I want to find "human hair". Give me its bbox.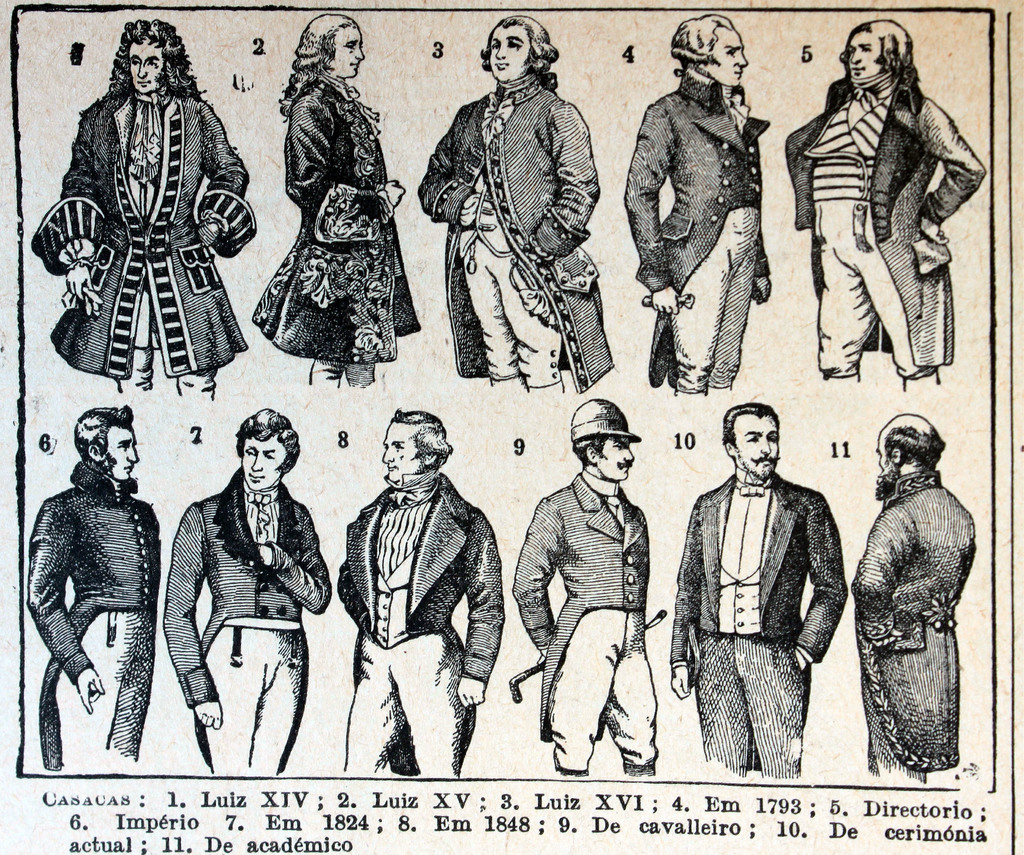
bbox=[724, 401, 778, 452].
